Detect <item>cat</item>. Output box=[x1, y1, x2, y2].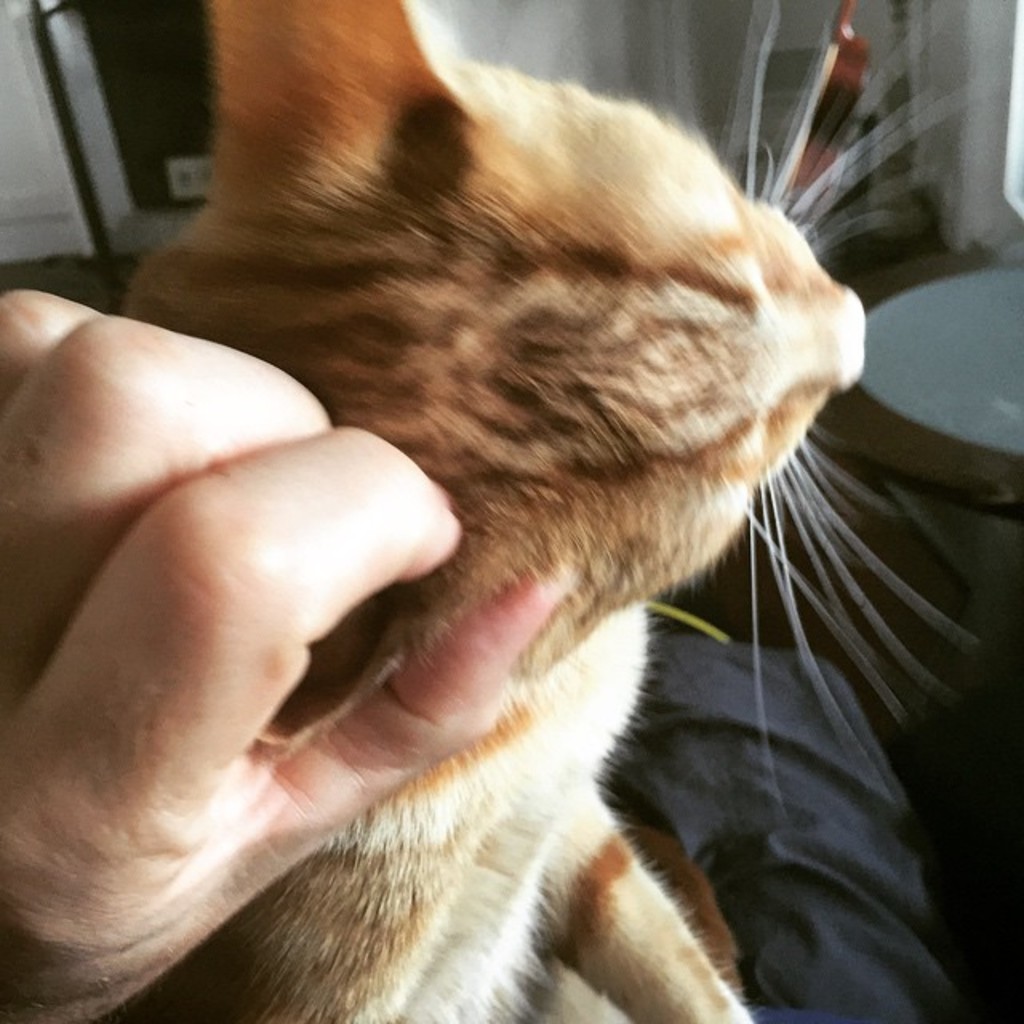
box=[126, 0, 862, 1022].
